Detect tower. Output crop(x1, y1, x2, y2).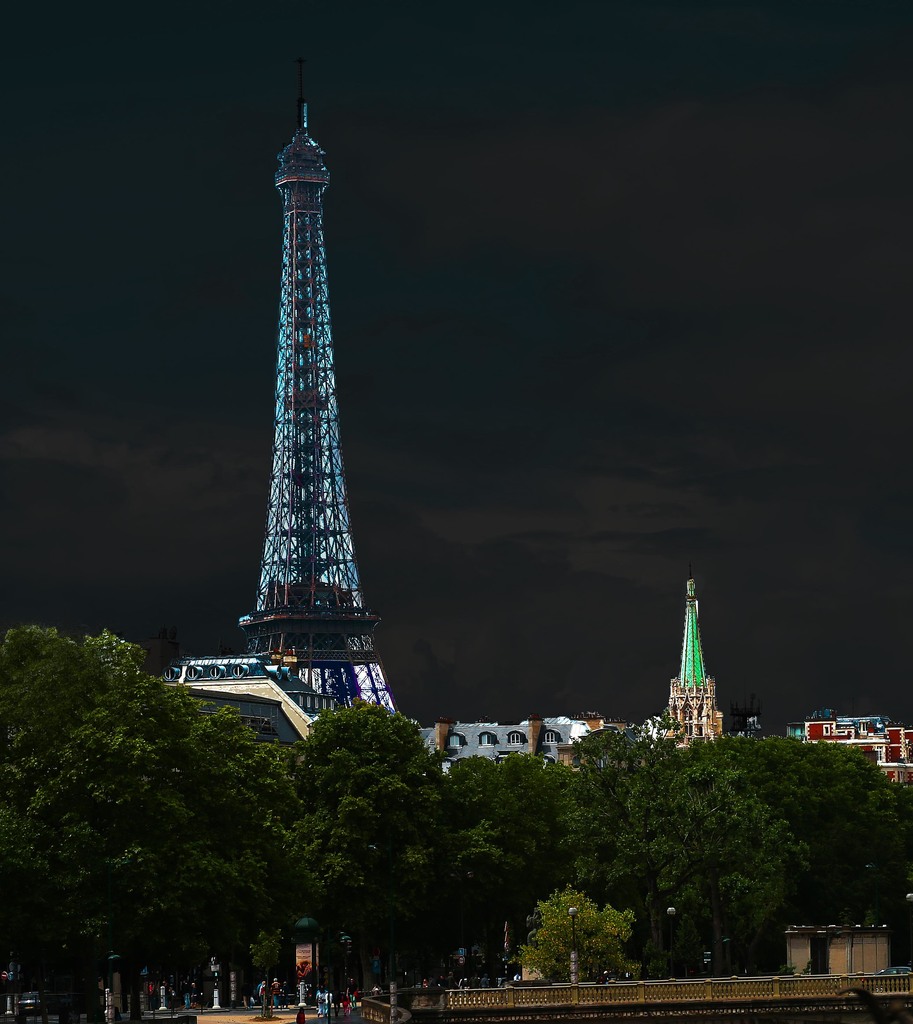
crop(205, 51, 419, 728).
